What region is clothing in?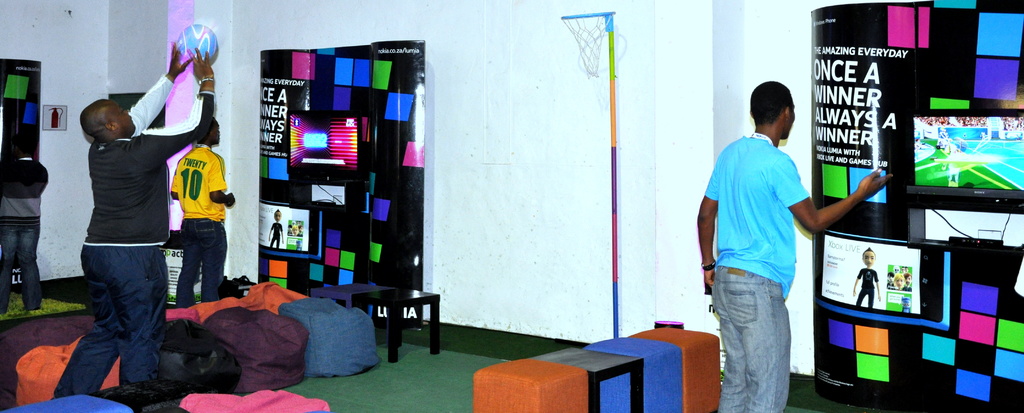
region(710, 133, 810, 412).
